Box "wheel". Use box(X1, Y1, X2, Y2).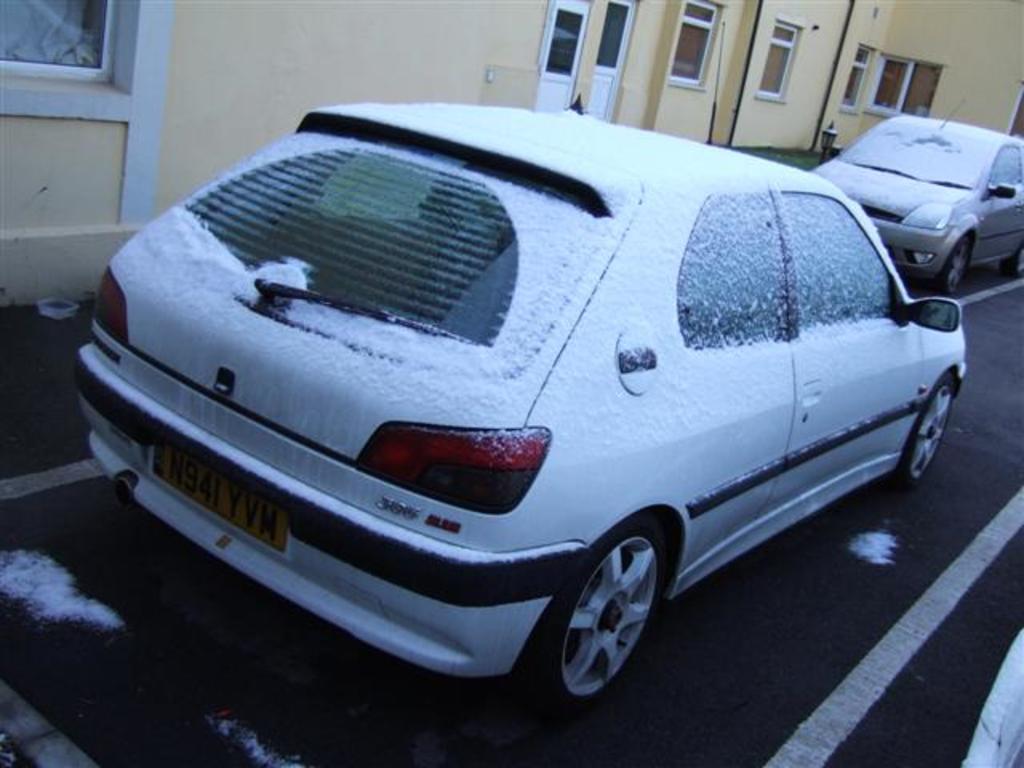
box(544, 530, 670, 707).
